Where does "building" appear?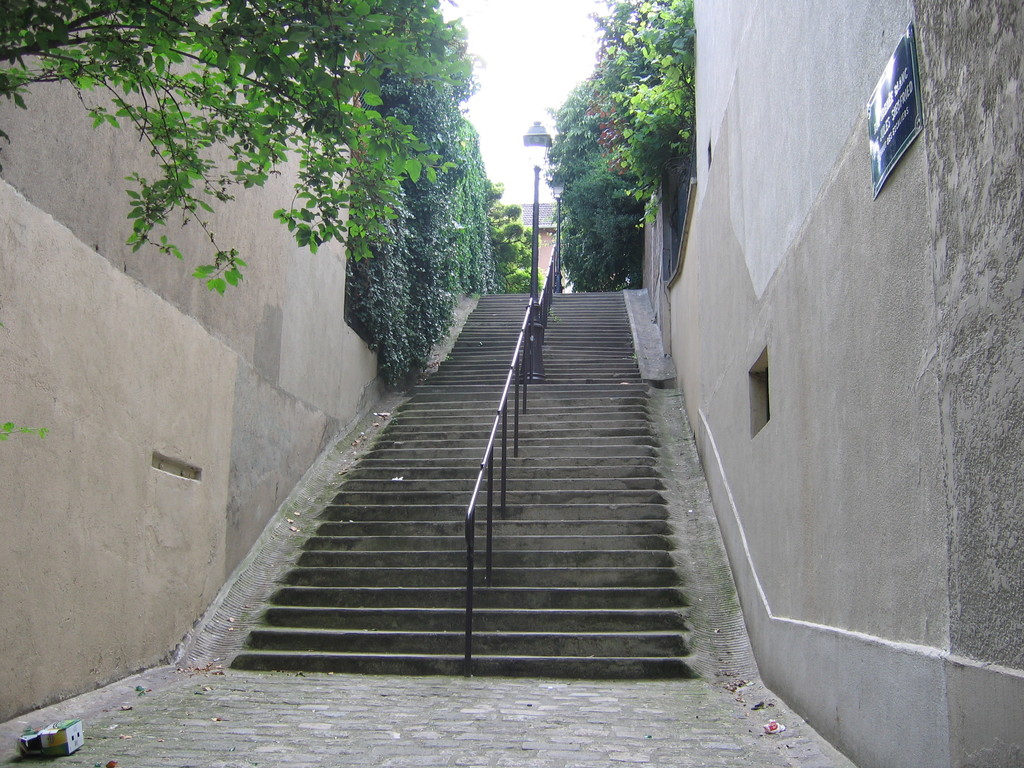
Appears at Rect(643, 3, 1023, 767).
